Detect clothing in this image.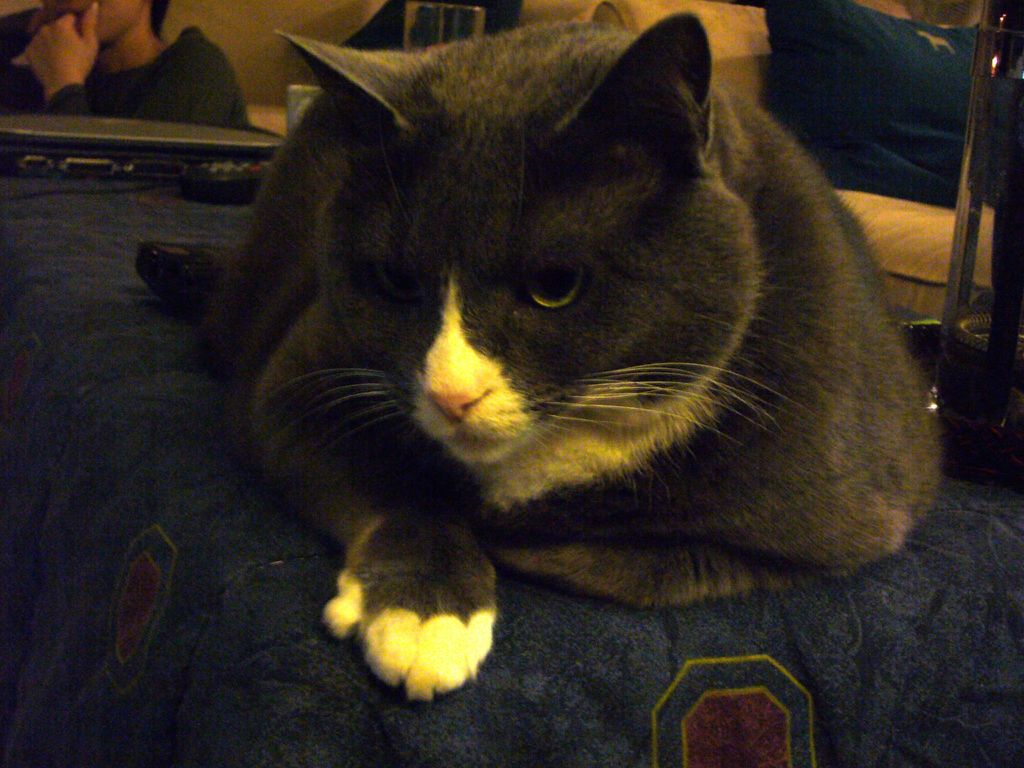
Detection: rect(48, 16, 250, 140).
